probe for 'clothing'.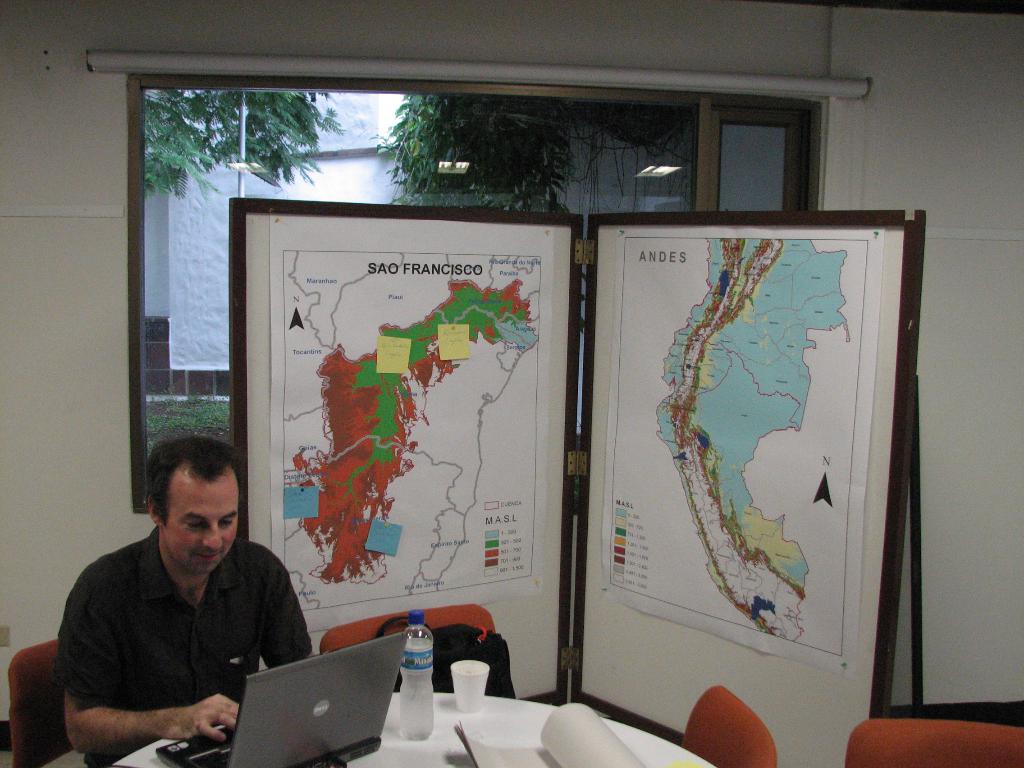
Probe result: [49, 508, 310, 755].
